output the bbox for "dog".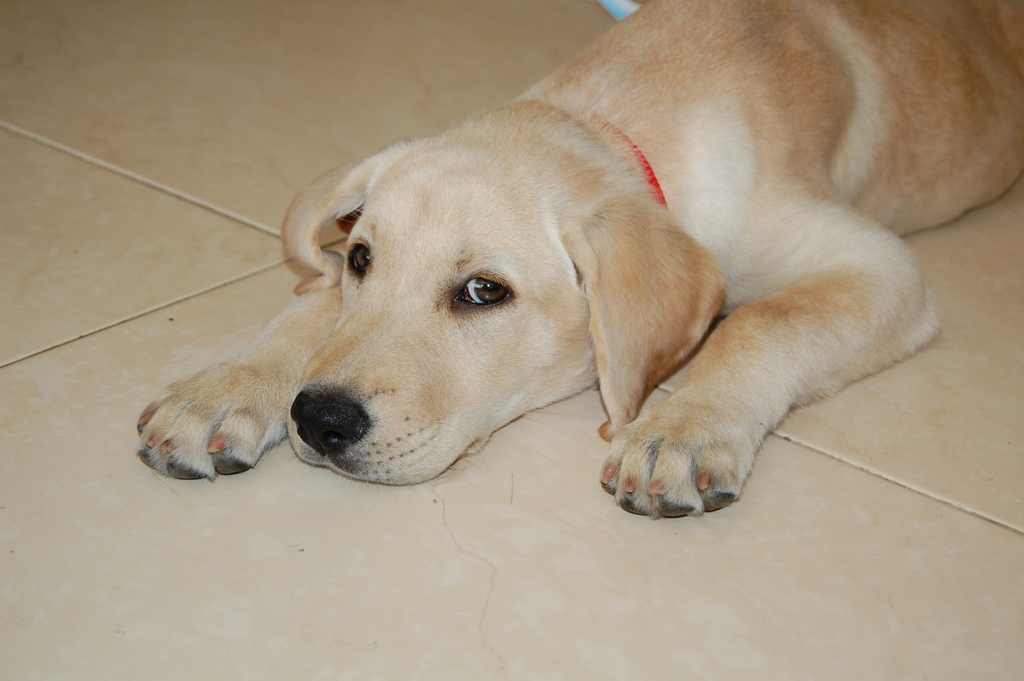
136:0:1023:519.
